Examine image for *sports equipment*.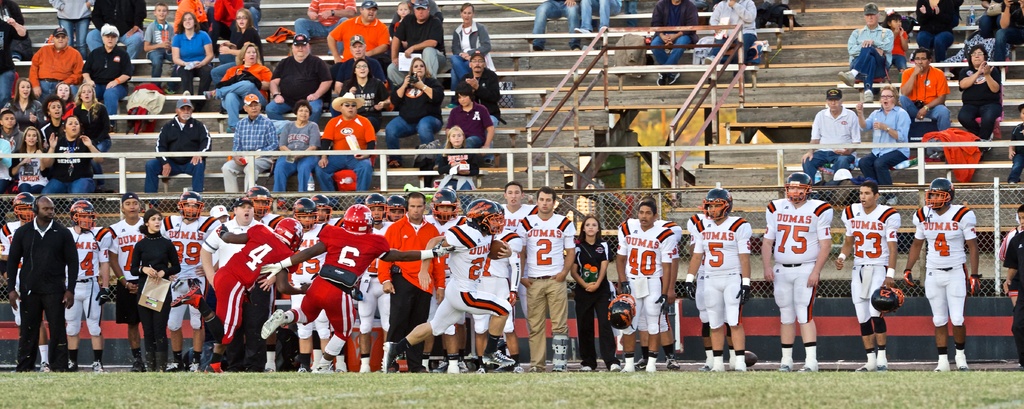
Examination result: x1=215, y1=223, x2=227, y2=239.
